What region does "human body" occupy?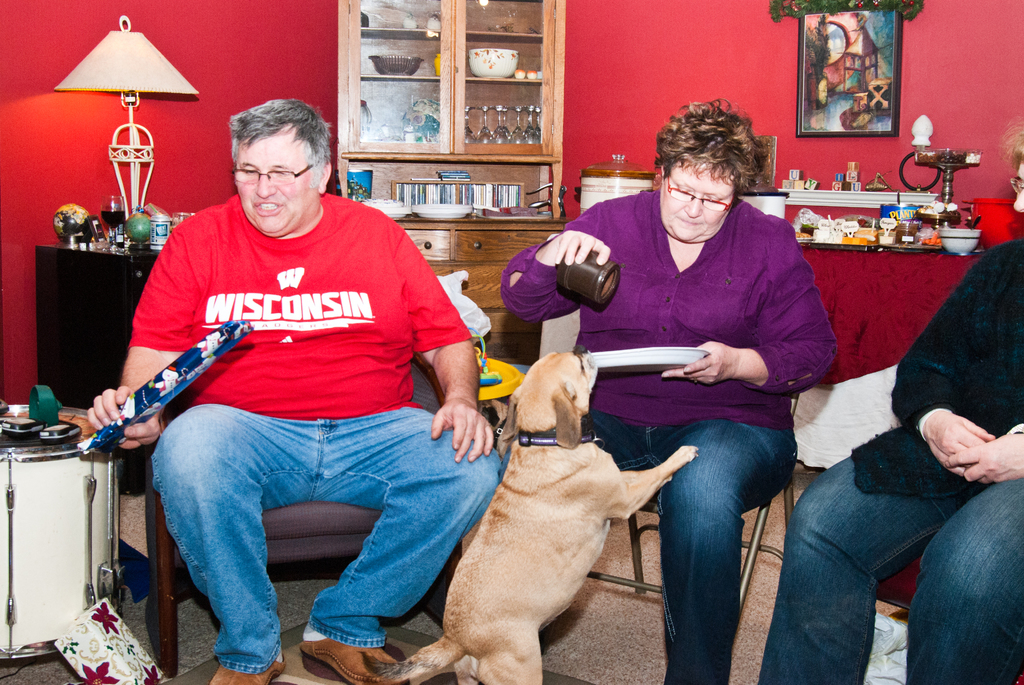
region(761, 113, 1023, 683).
